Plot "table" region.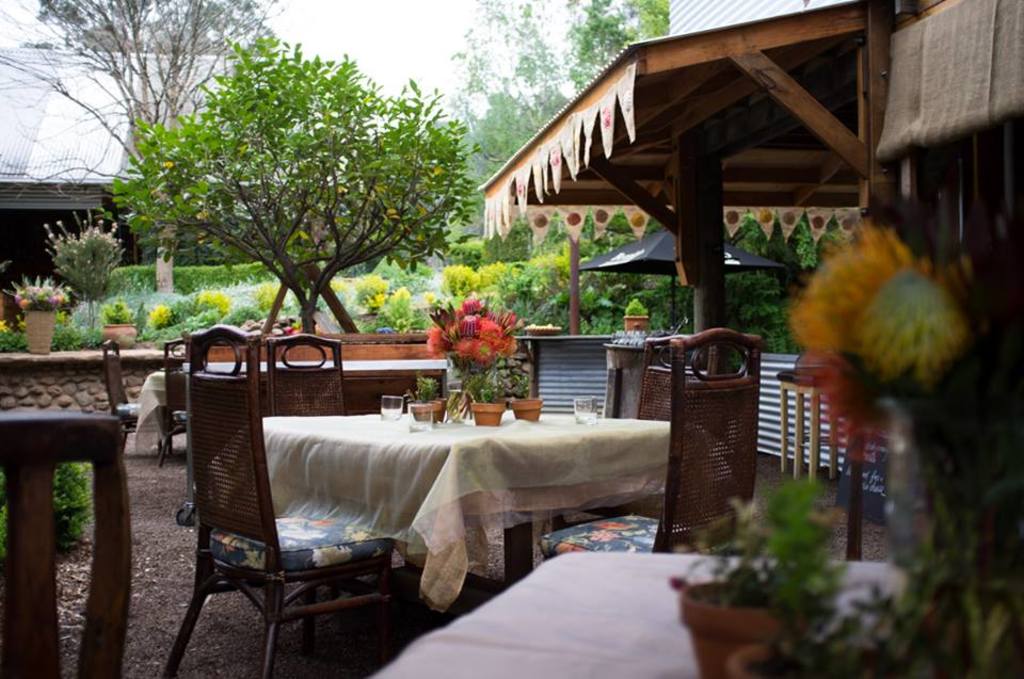
Plotted at bbox=(254, 400, 689, 594).
